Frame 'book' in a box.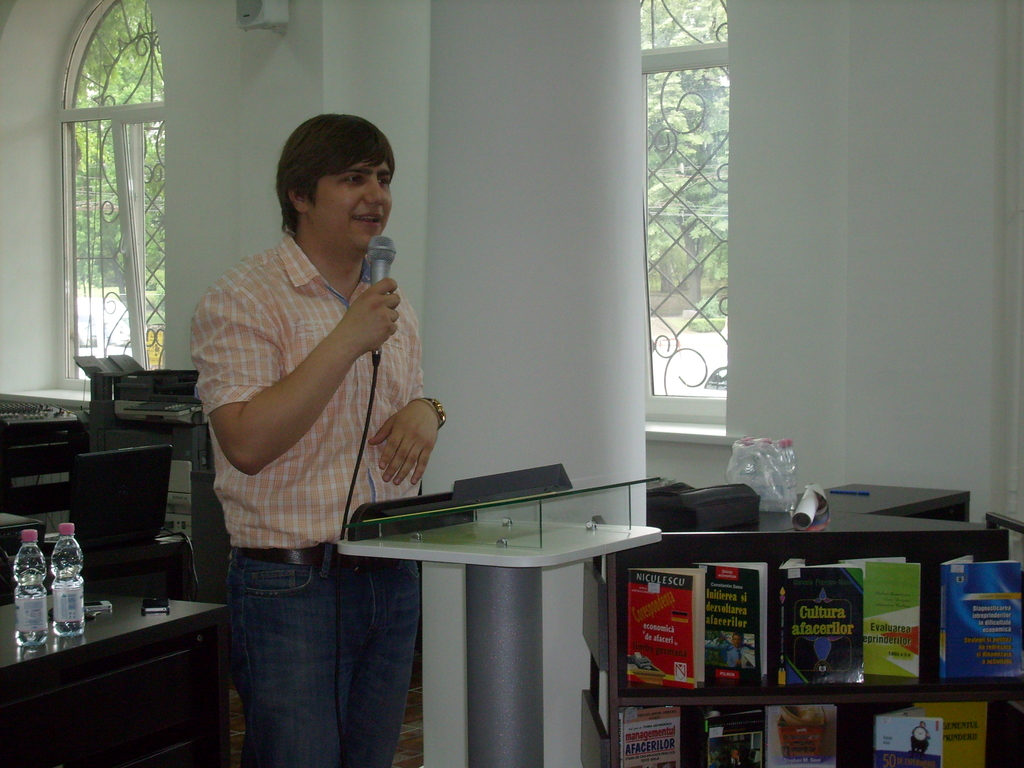
[left=625, top=566, right=707, bottom=688].
